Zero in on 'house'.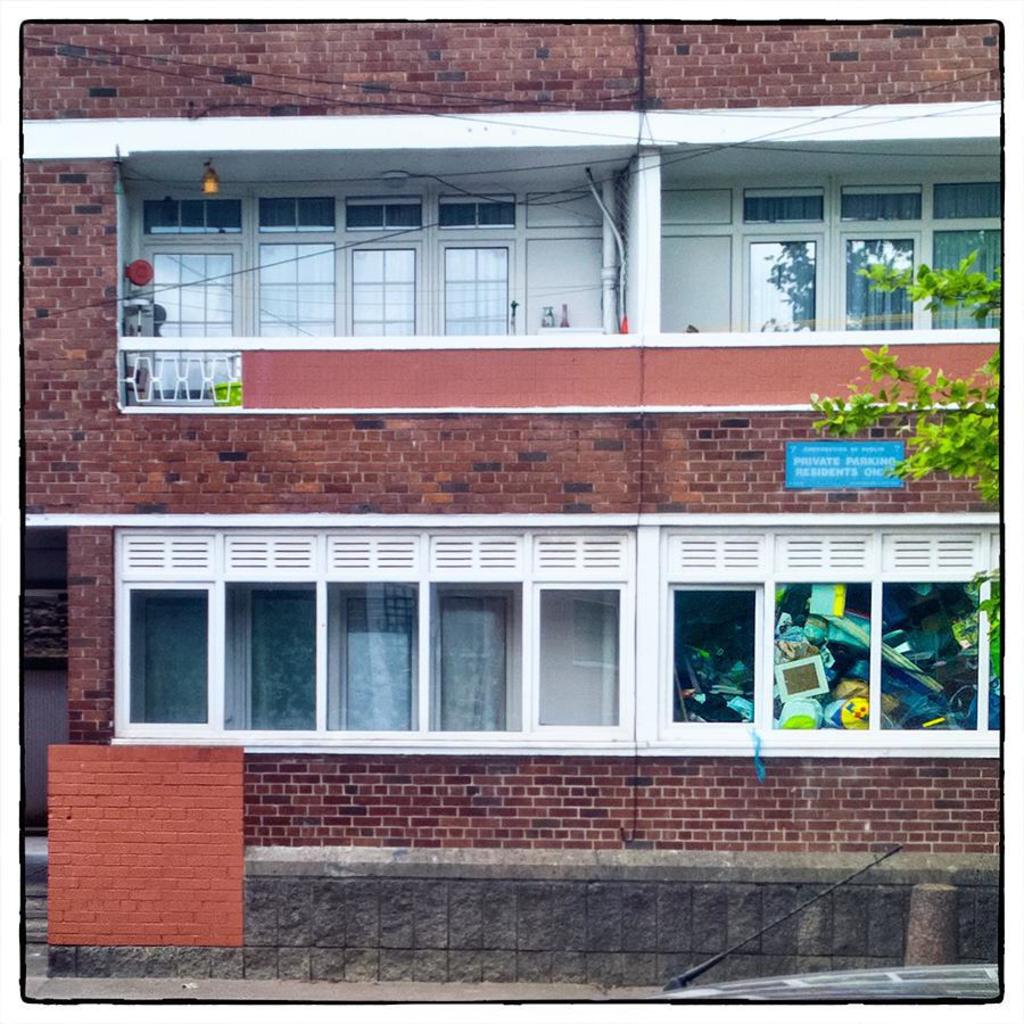
Zeroed in: crop(32, 11, 999, 983).
